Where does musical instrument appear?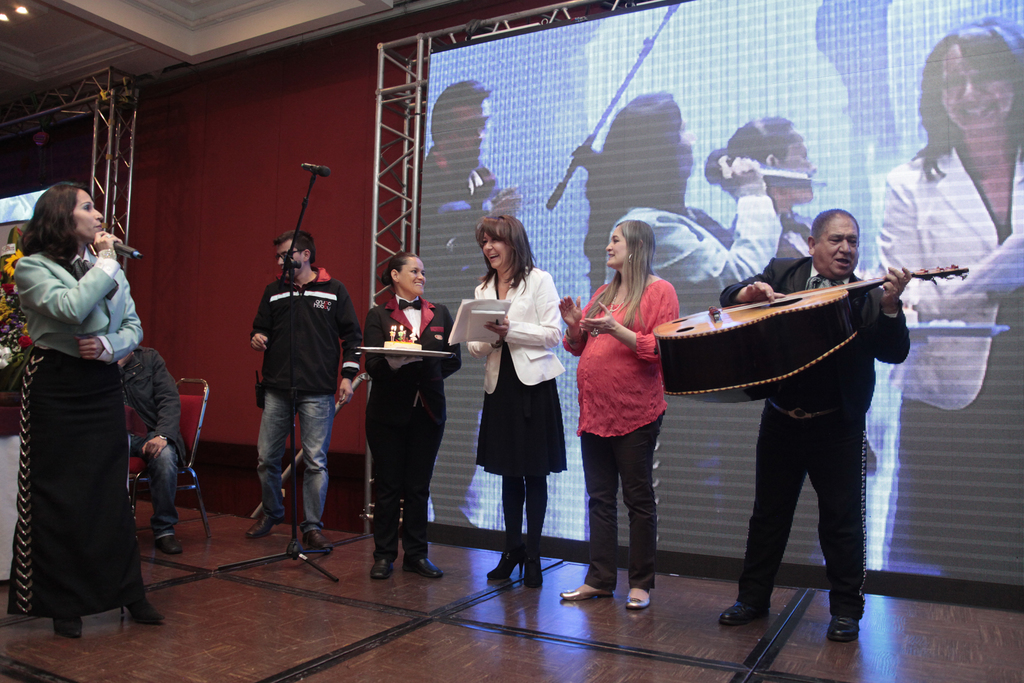
Appears at BBox(667, 234, 976, 404).
